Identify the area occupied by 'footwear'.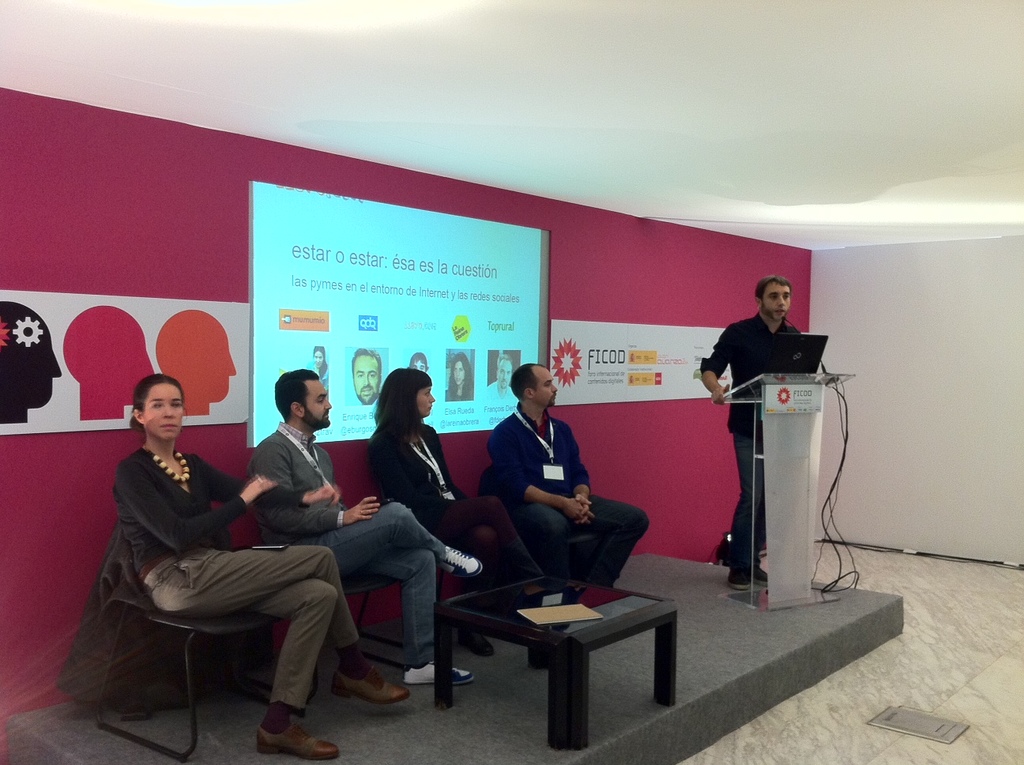
Area: bbox(454, 628, 498, 658).
